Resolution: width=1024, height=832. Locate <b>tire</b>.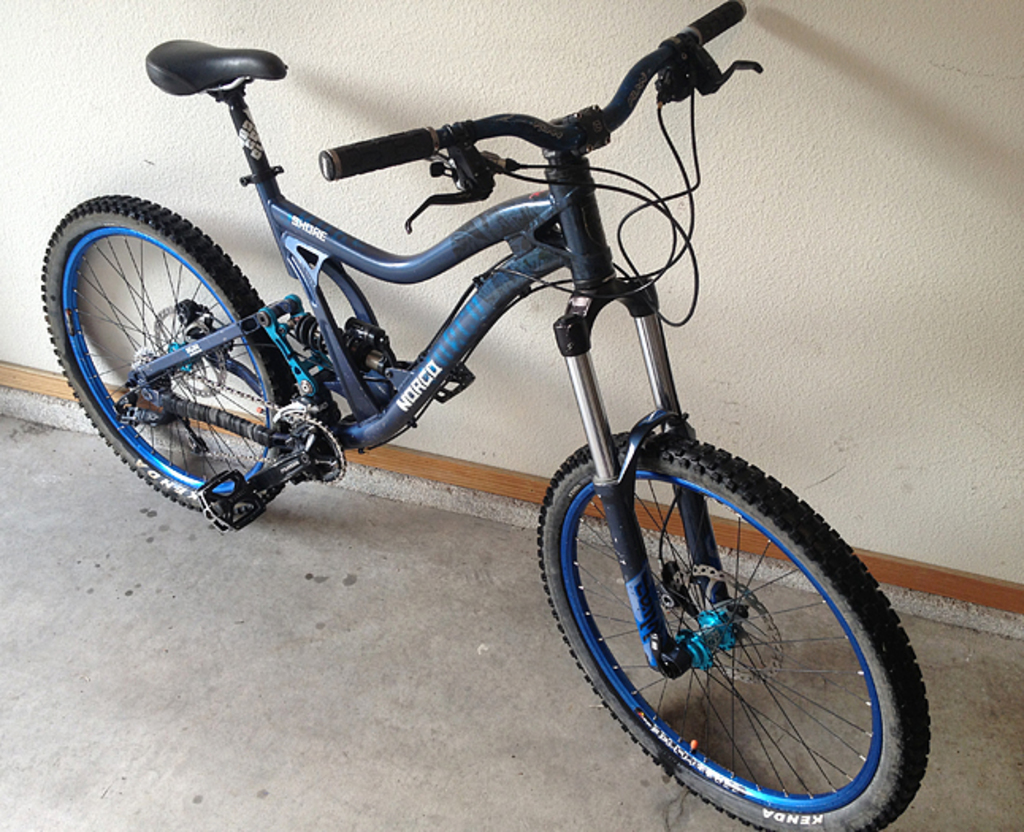
38 193 295 512.
